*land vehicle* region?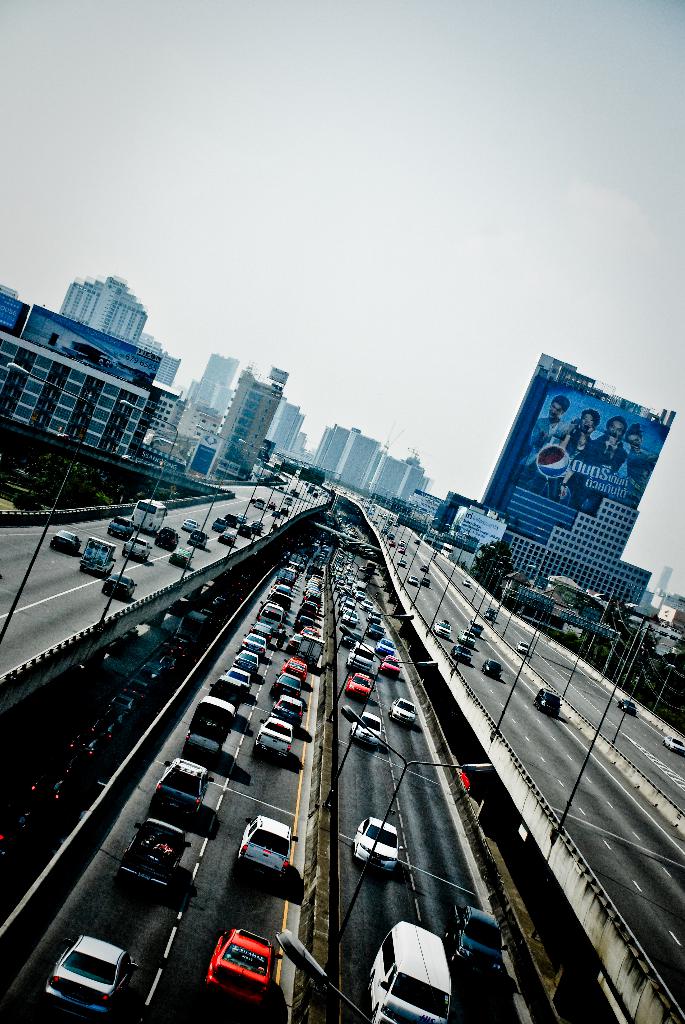
276/674/296/693
